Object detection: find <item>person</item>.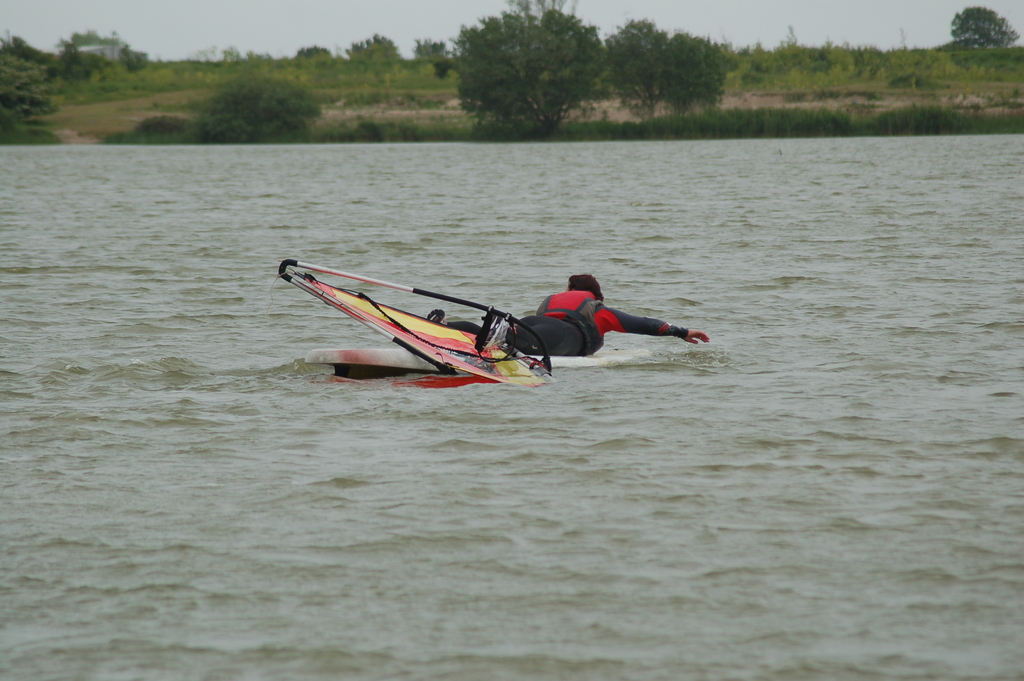
[x1=424, y1=276, x2=708, y2=356].
